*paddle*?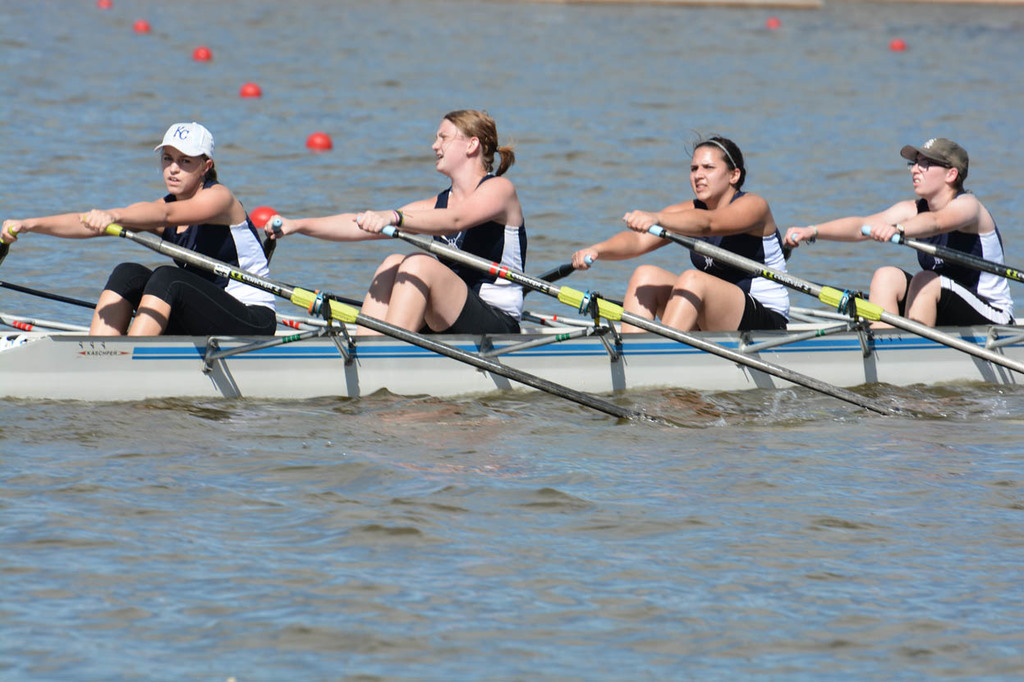
BBox(0, 225, 17, 270)
